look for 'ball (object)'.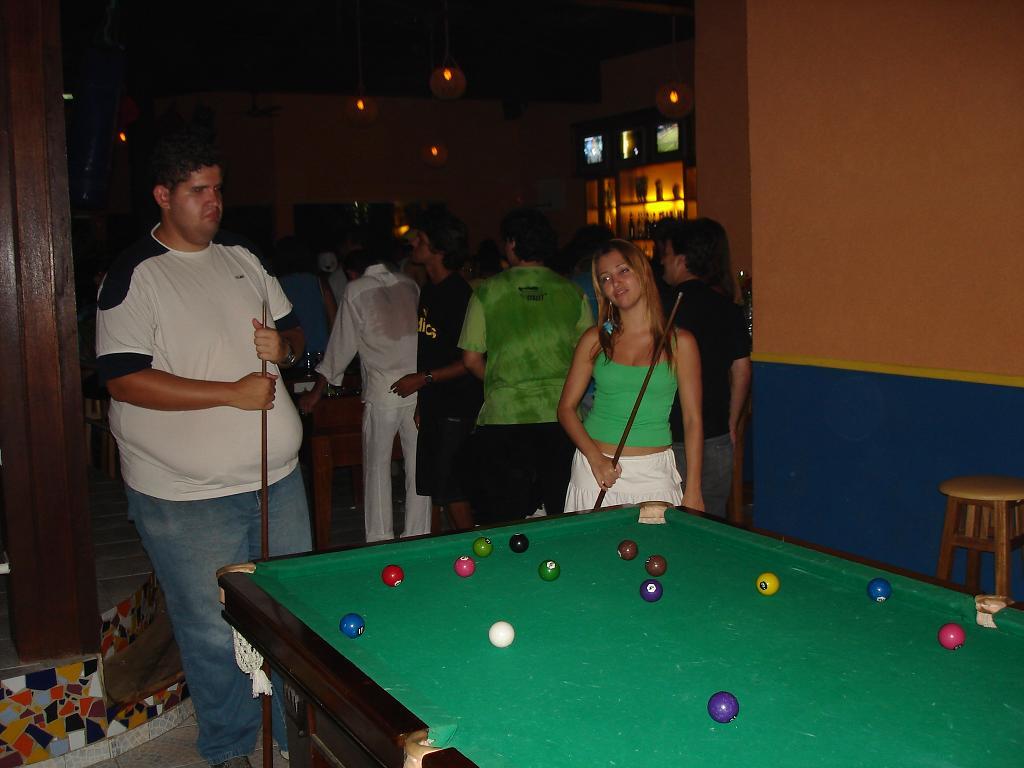
Found: x1=934, y1=625, x2=967, y2=647.
